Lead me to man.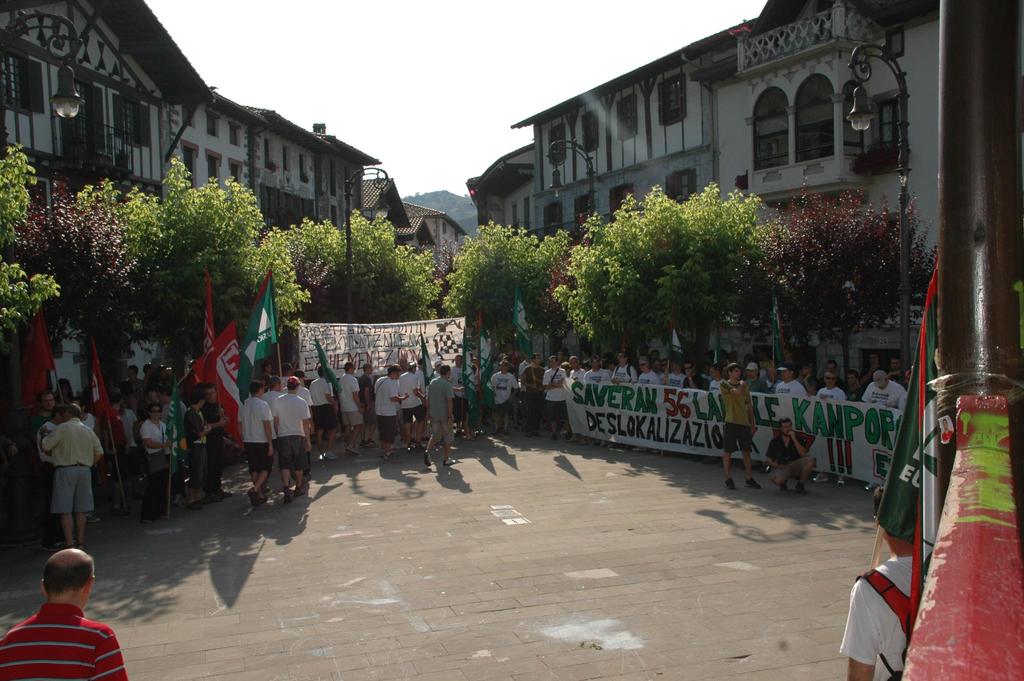
Lead to 372/367/407/460.
